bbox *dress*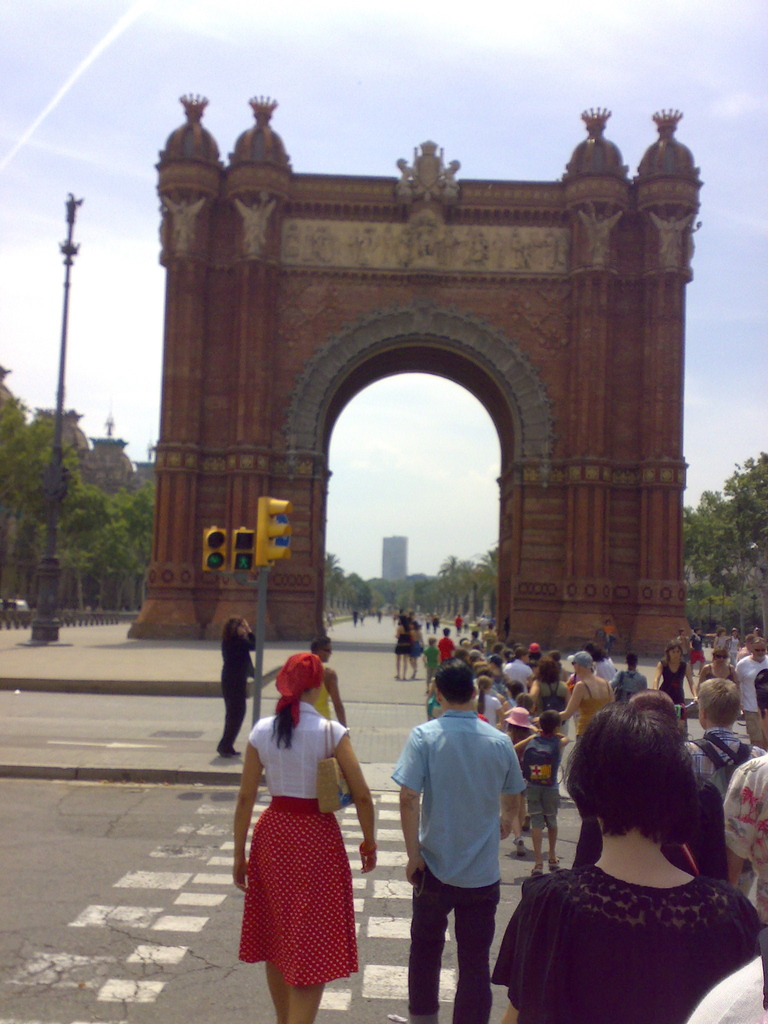
<box>390,625,412,657</box>
